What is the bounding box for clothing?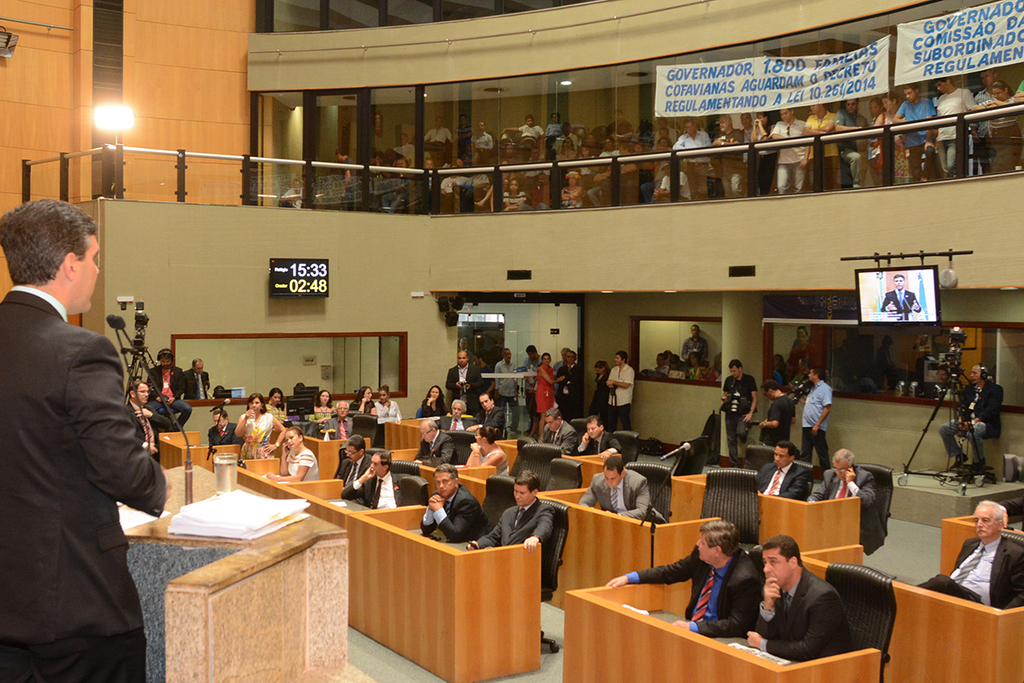
bbox(491, 359, 522, 415).
